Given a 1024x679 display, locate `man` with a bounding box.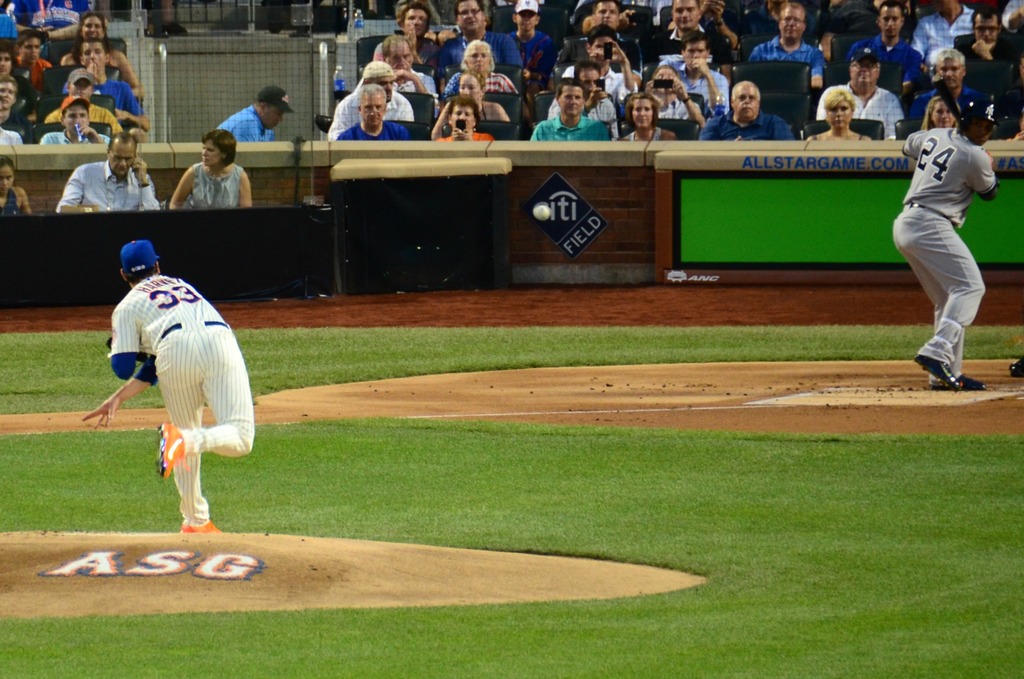
Located: [left=757, top=0, right=828, bottom=87].
